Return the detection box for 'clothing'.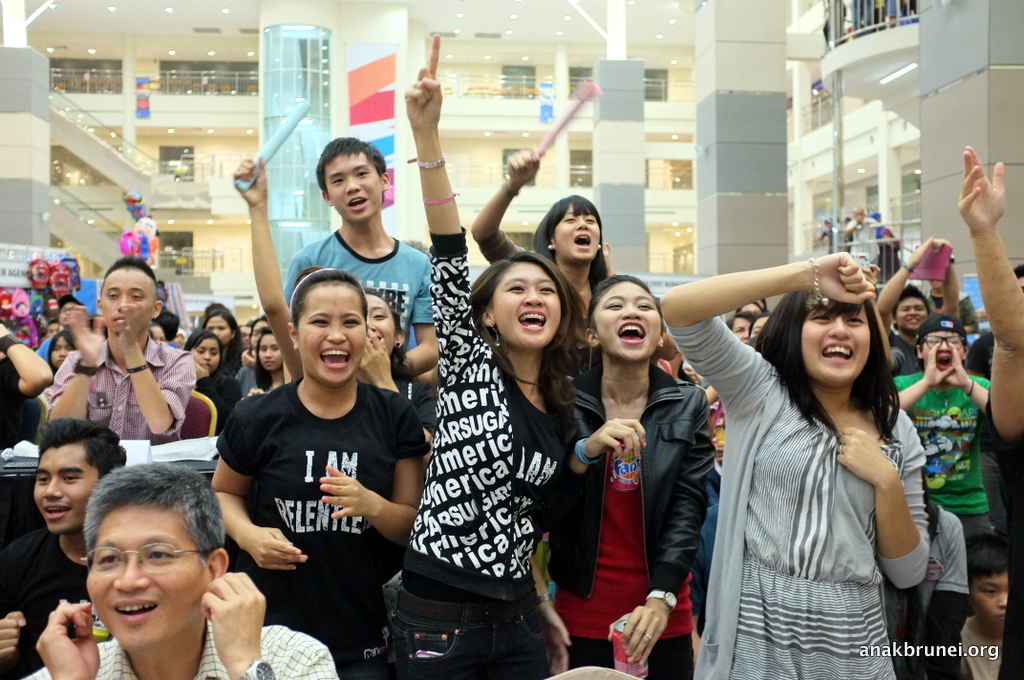
bbox=[0, 364, 35, 452].
